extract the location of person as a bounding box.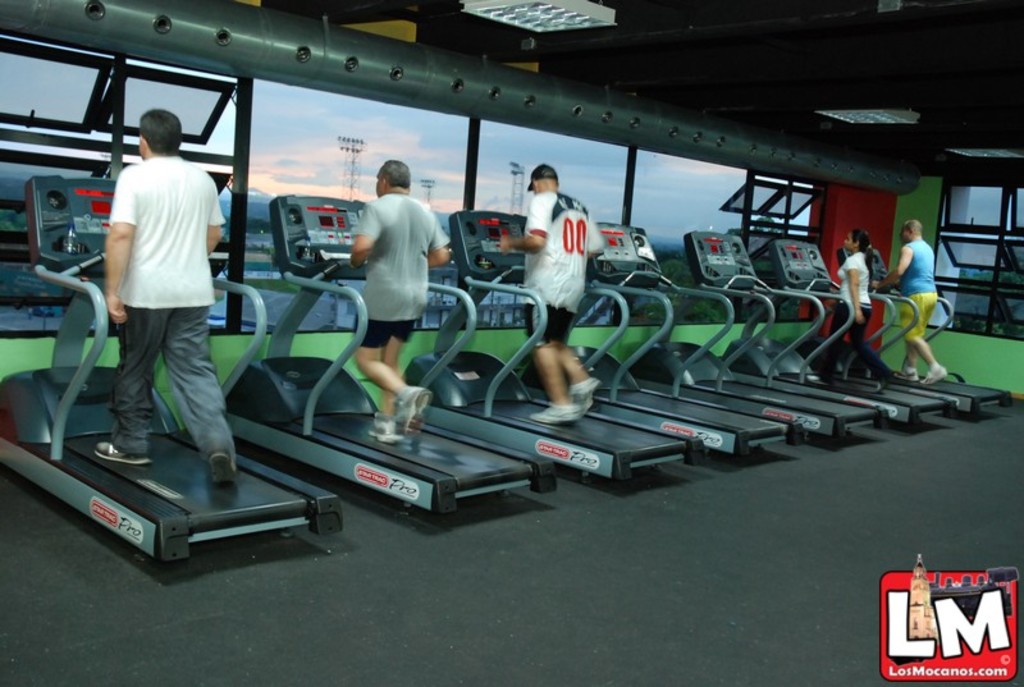
[353, 155, 452, 446].
